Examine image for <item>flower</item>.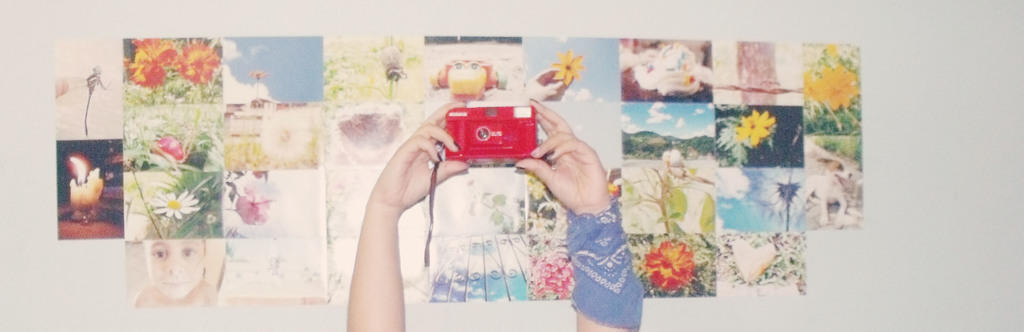
Examination result: 148, 190, 204, 218.
